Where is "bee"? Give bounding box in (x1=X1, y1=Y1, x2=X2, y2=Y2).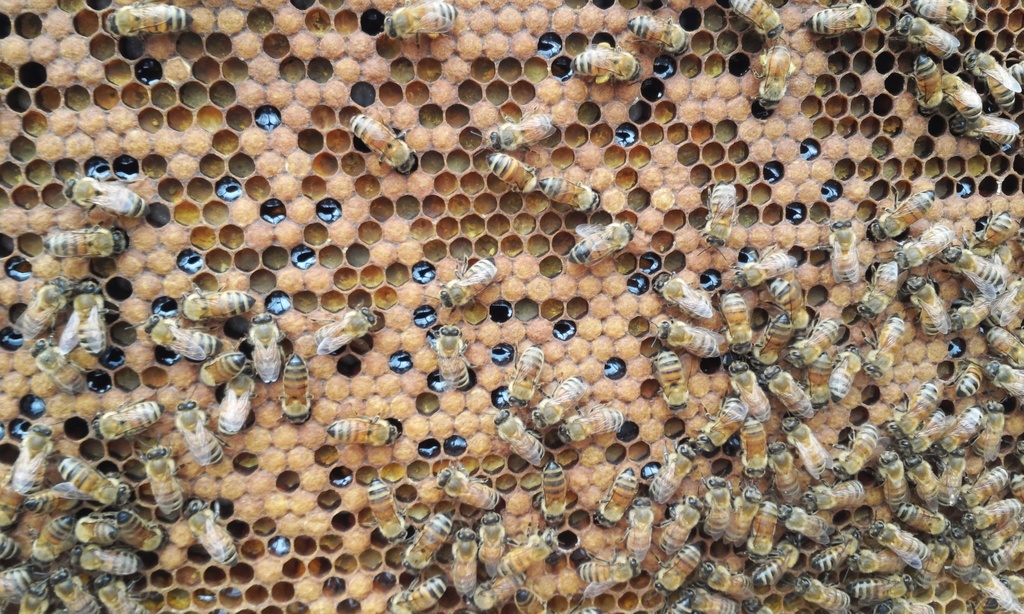
(x1=313, y1=311, x2=378, y2=353).
